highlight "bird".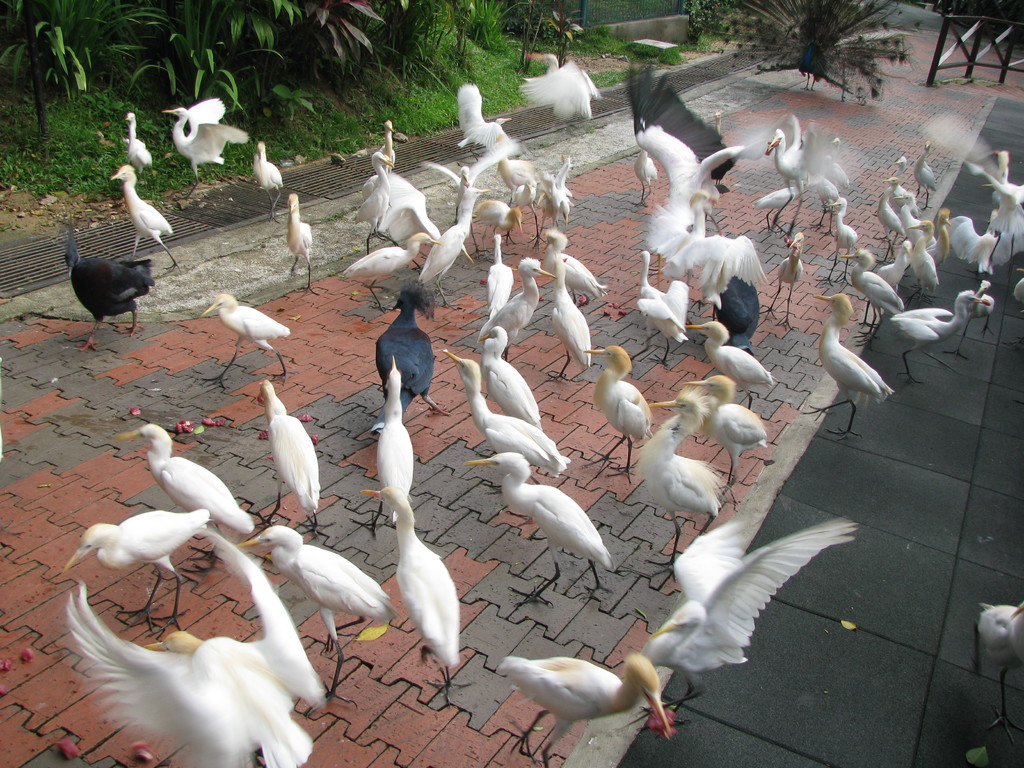
Highlighted region: (left=451, top=452, right=614, bottom=606).
